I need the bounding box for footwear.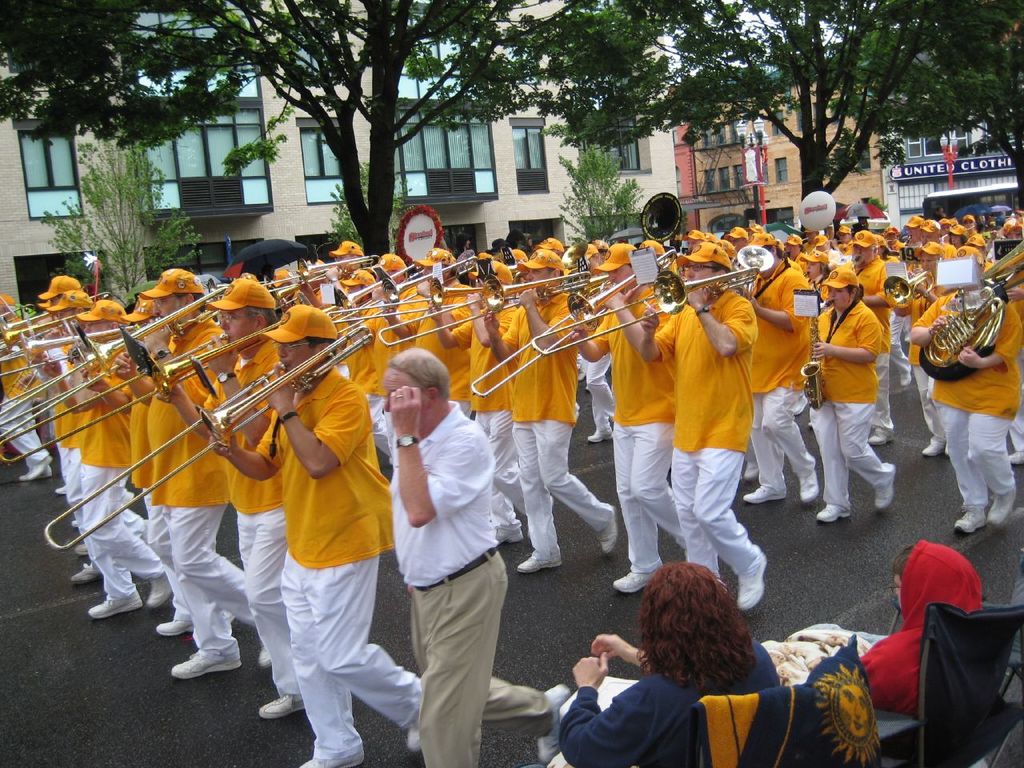
Here it is: select_region(260, 647, 276, 666).
